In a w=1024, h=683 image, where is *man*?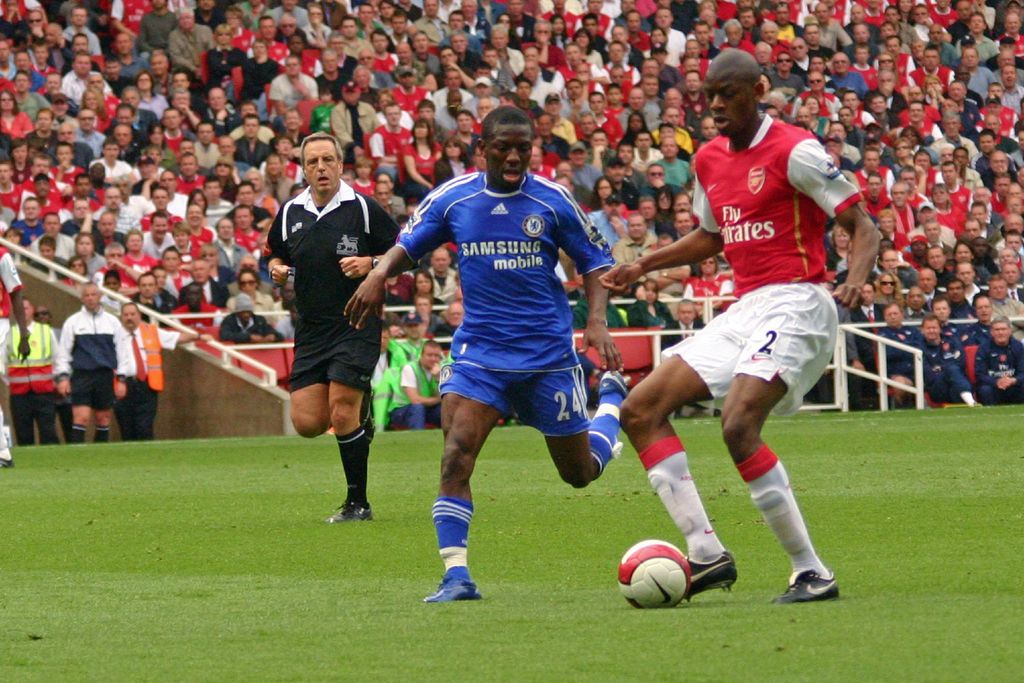
Rect(138, 0, 176, 47).
